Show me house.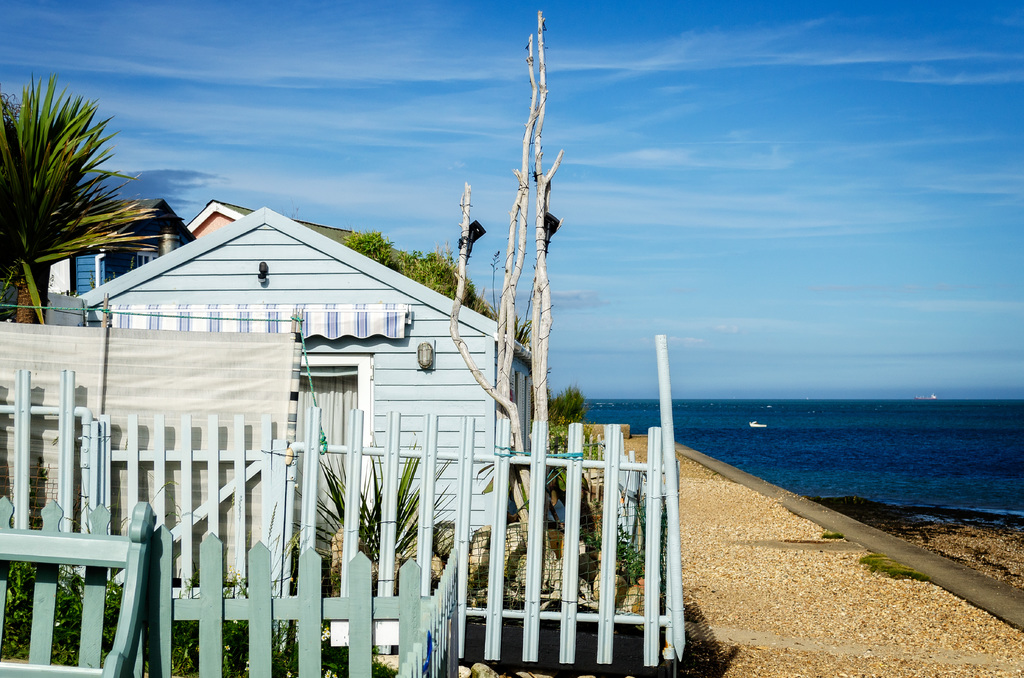
house is here: bbox(0, 187, 180, 359).
